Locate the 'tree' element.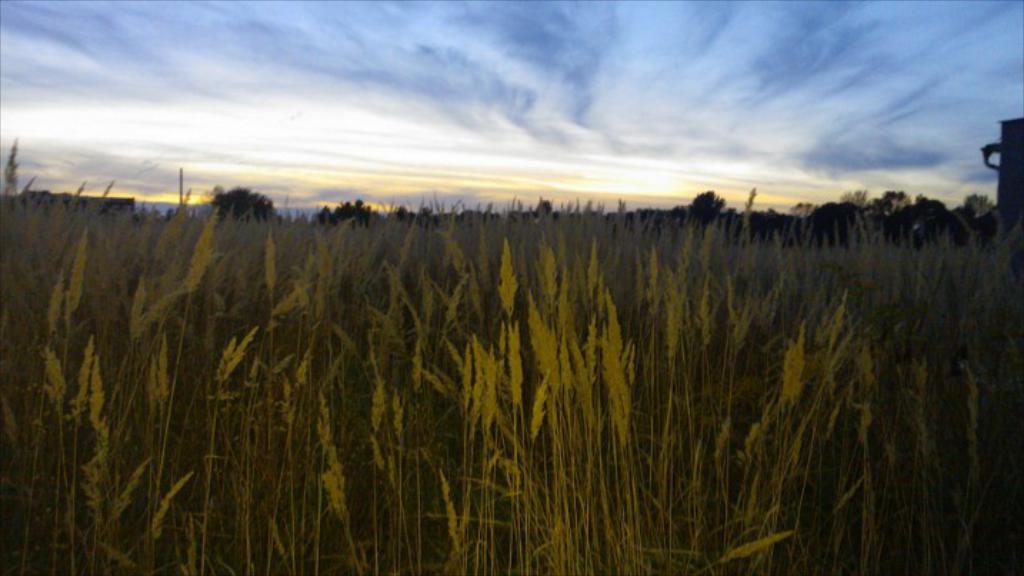
Element bbox: bbox=(835, 183, 910, 219).
